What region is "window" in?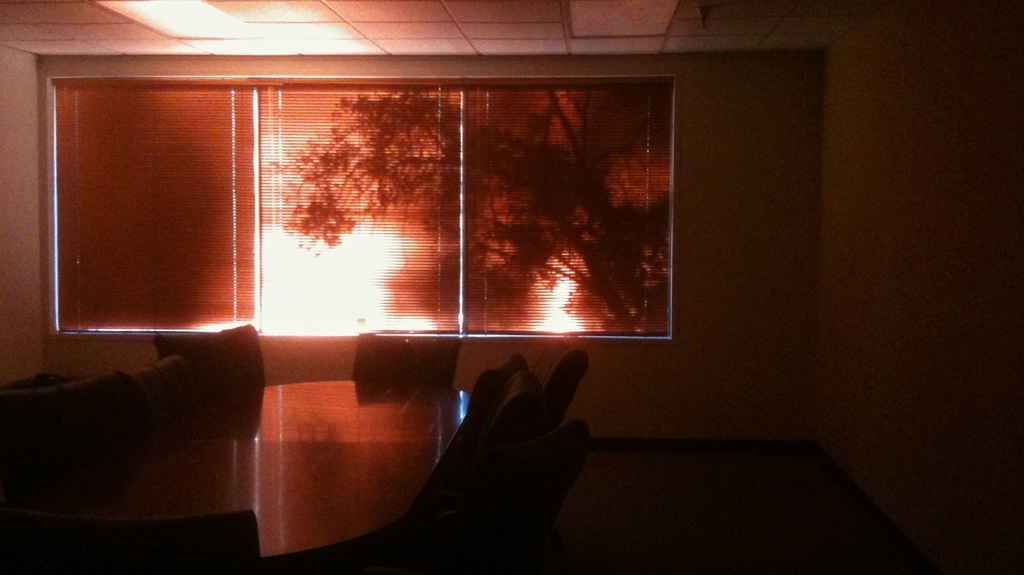
[44, 56, 675, 343].
